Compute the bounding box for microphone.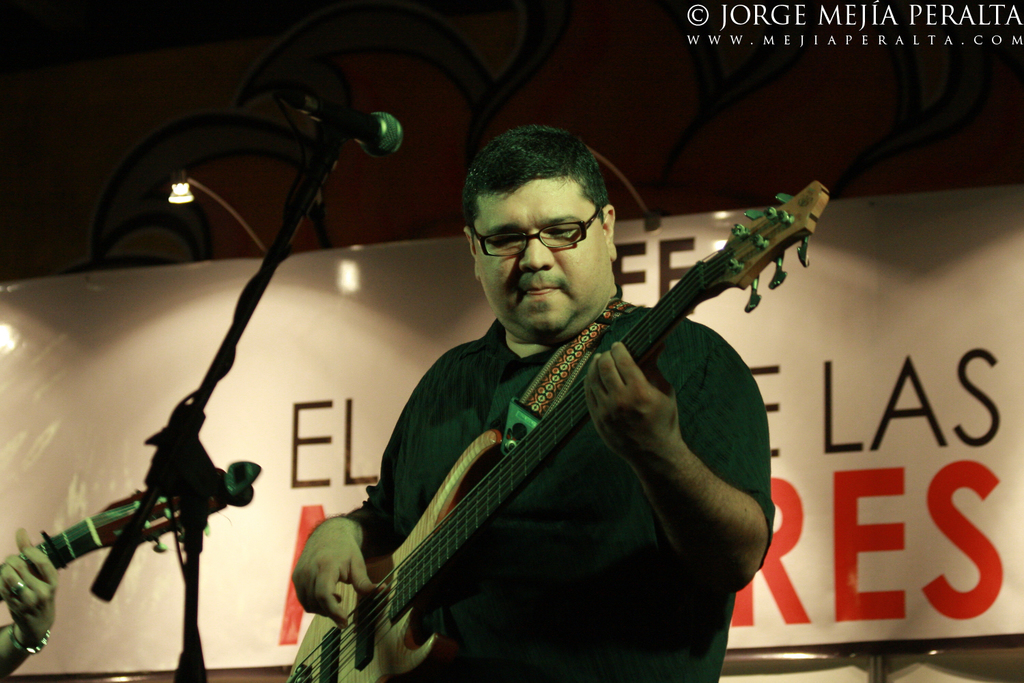
(312, 104, 407, 158).
